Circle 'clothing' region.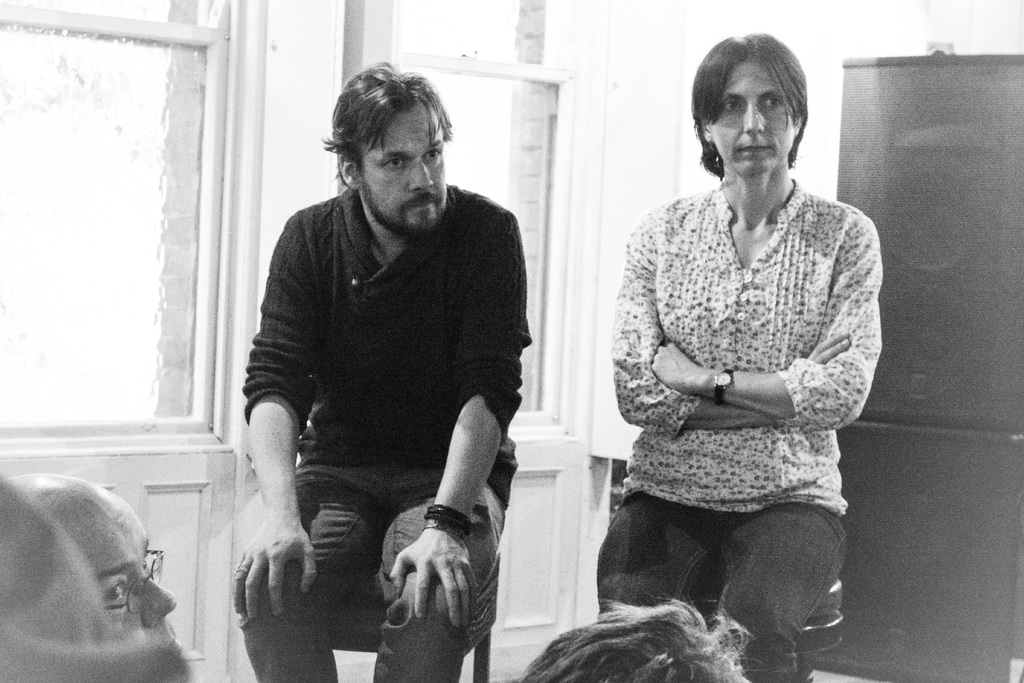
Region: 593:175:884:682.
